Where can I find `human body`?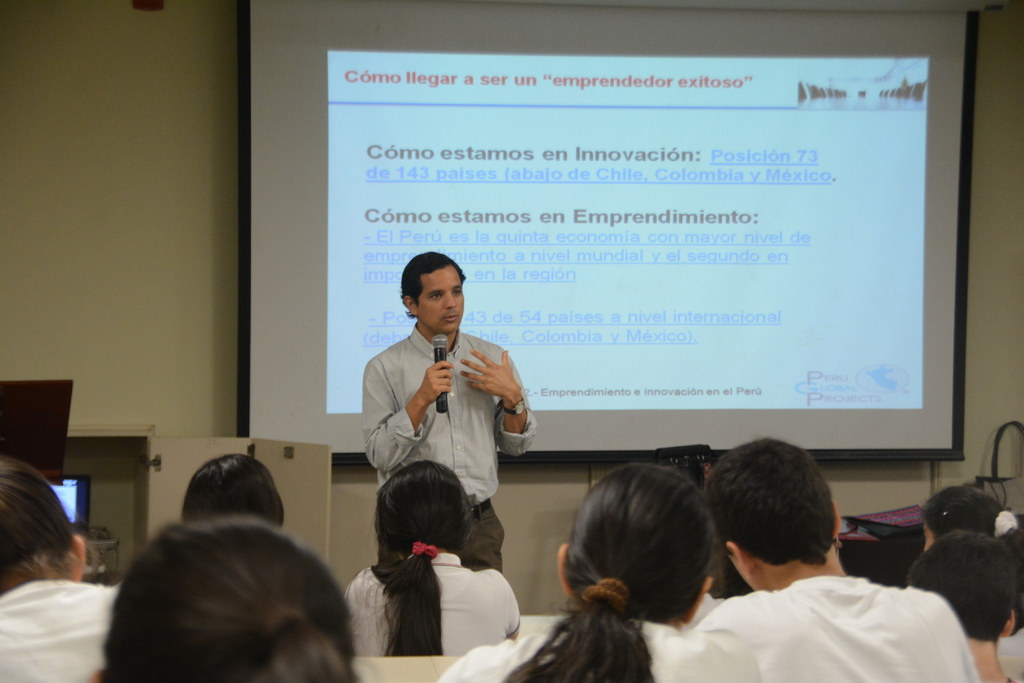
You can find it at bbox=(360, 326, 538, 574).
